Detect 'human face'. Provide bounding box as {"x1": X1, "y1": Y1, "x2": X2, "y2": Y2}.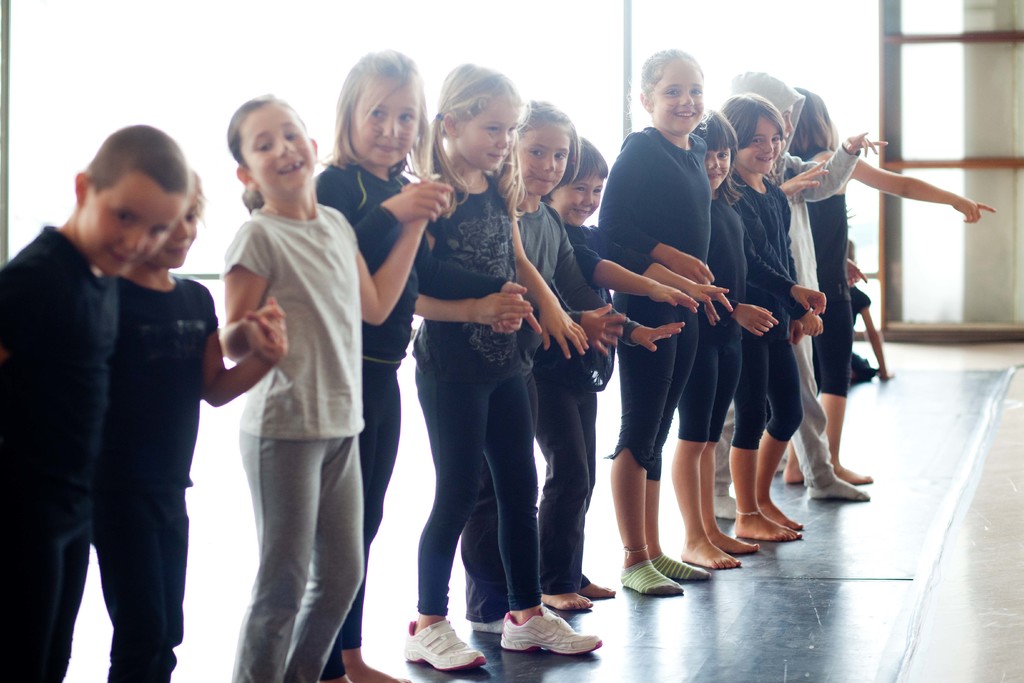
{"x1": 78, "y1": 170, "x2": 191, "y2": 275}.
